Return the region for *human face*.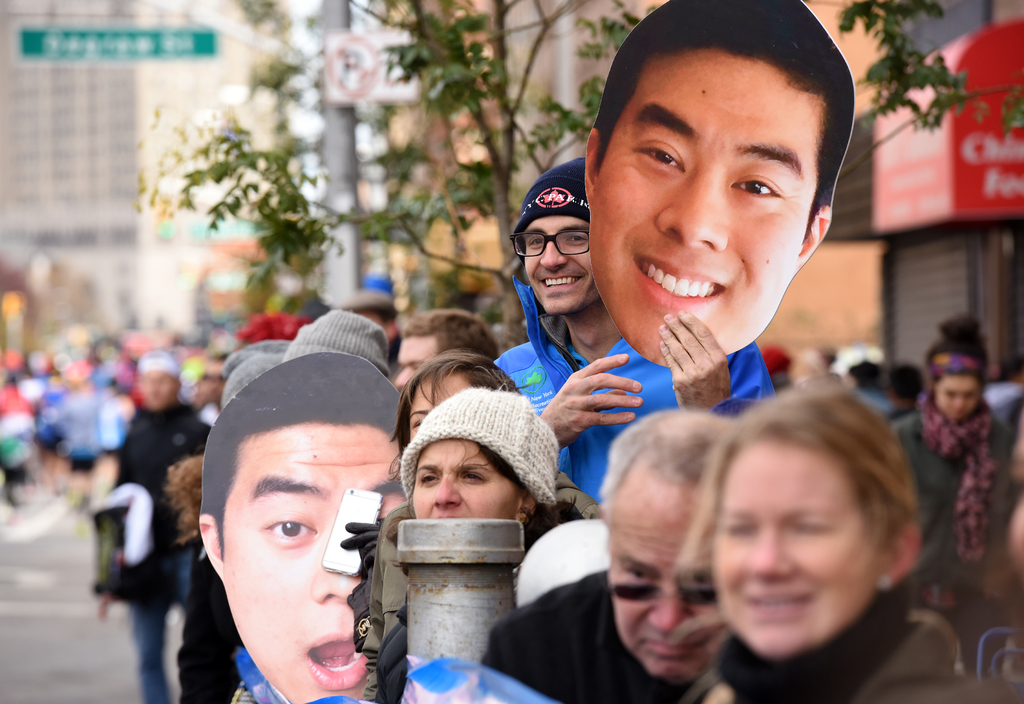
x1=528, y1=214, x2=595, y2=318.
